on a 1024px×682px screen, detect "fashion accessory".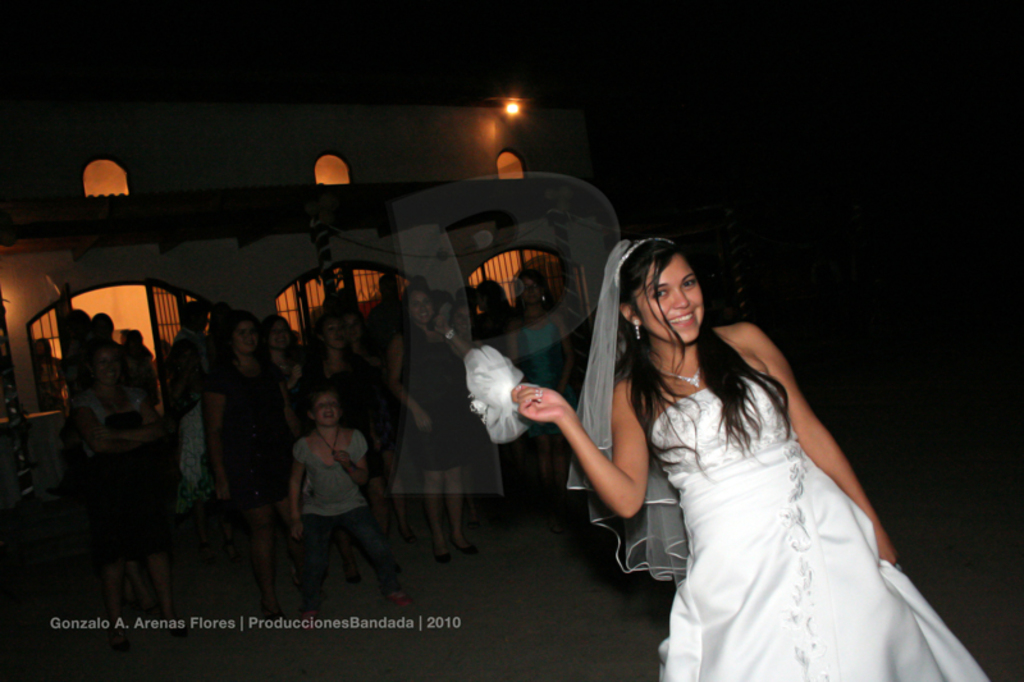
(663, 360, 704, 386).
